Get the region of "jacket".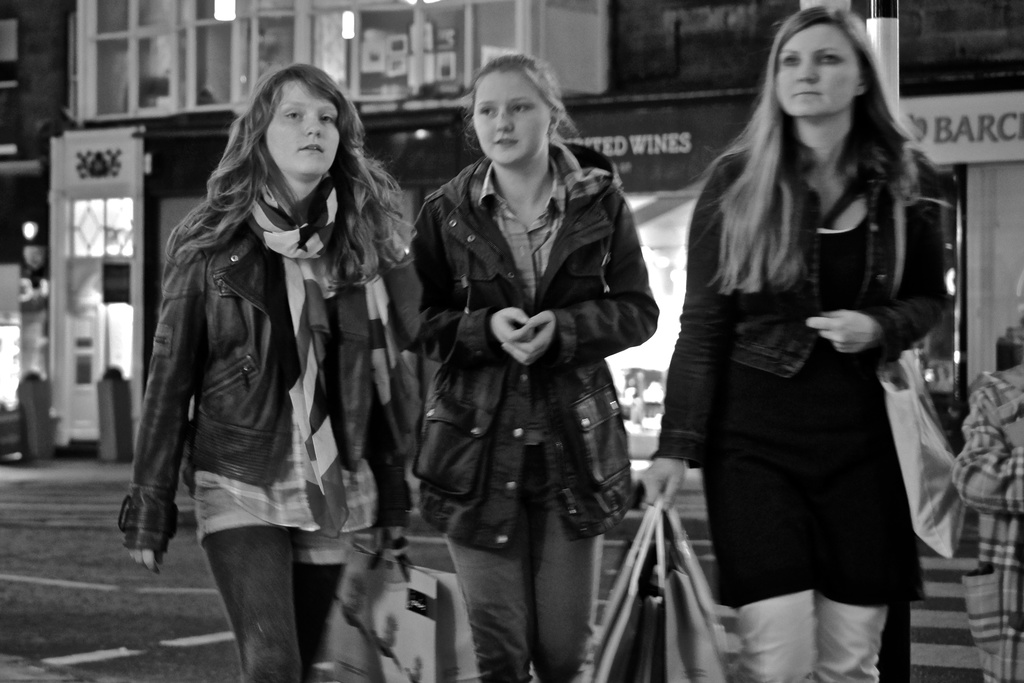
120 104 411 552.
